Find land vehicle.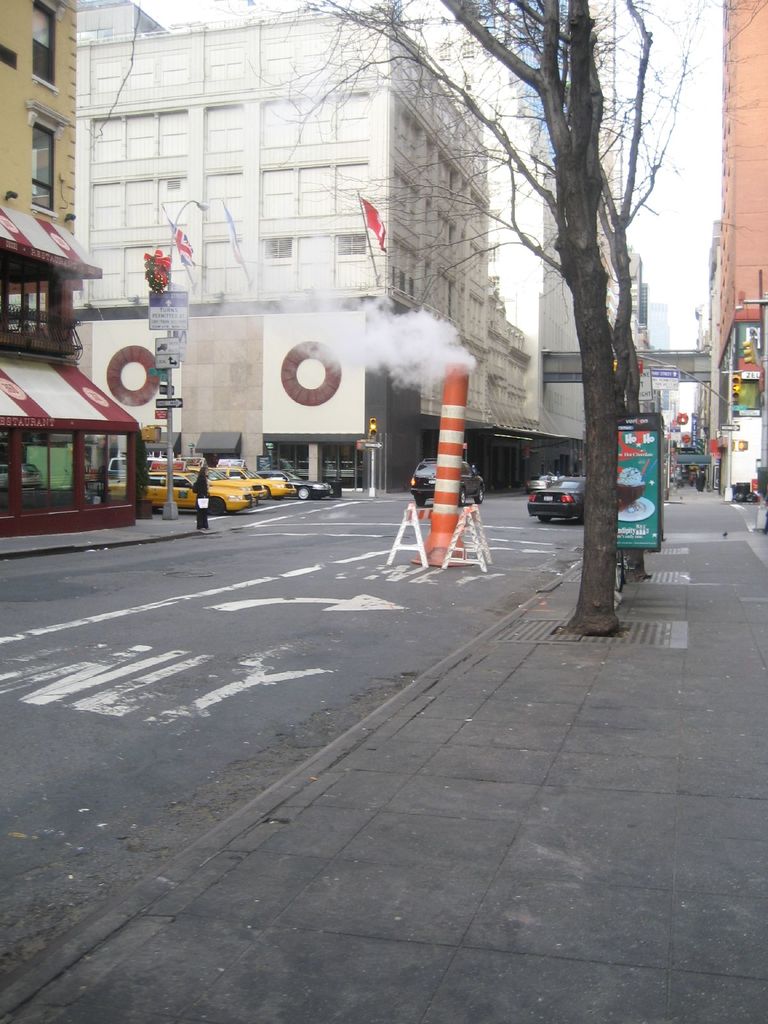
[x1=525, y1=479, x2=548, y2=492].
